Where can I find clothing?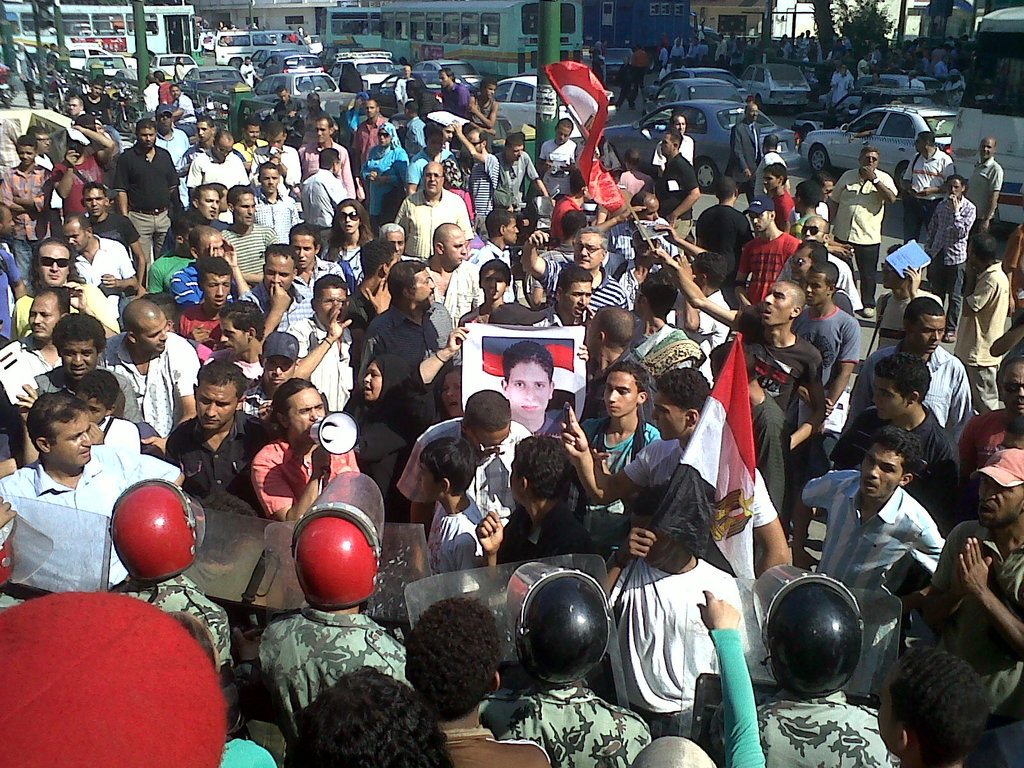
You can find it at [x1=206, y1=343, x2=273, y2=384].
